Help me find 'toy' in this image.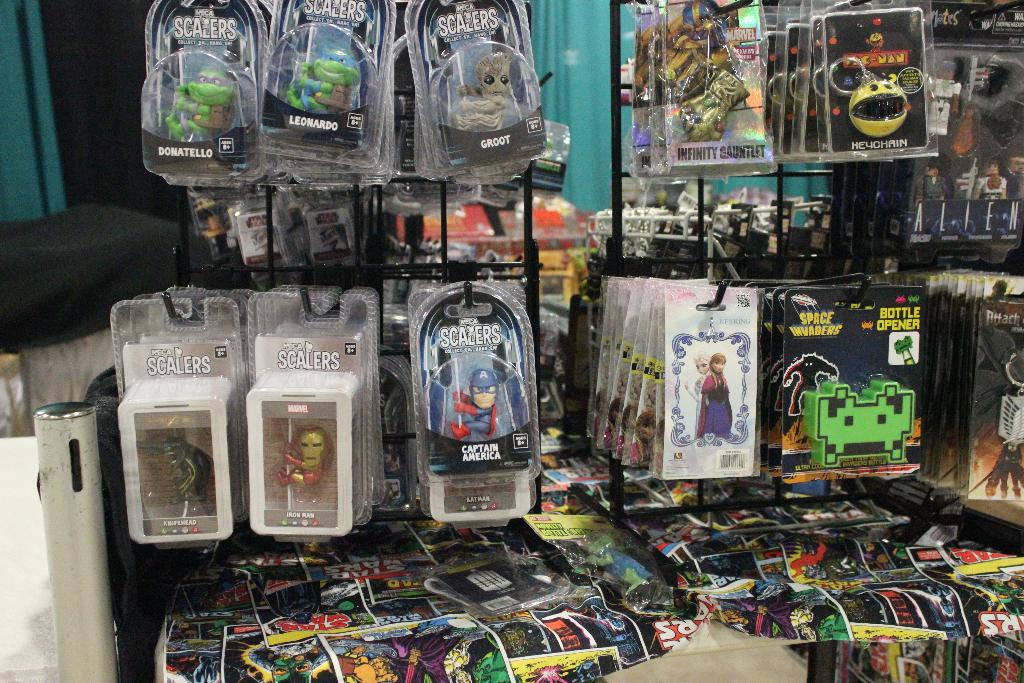
Found it: locate(449, 367, 497, 438).
